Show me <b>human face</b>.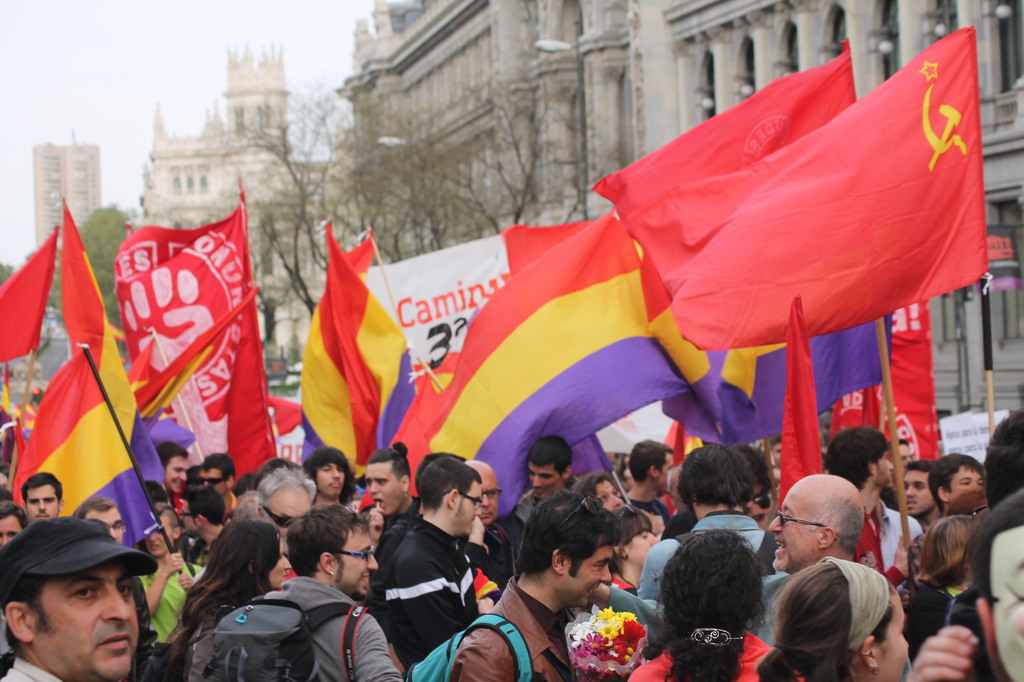
<b>human face</b> is here: left=866, top=444, right=894, bottom=507.
